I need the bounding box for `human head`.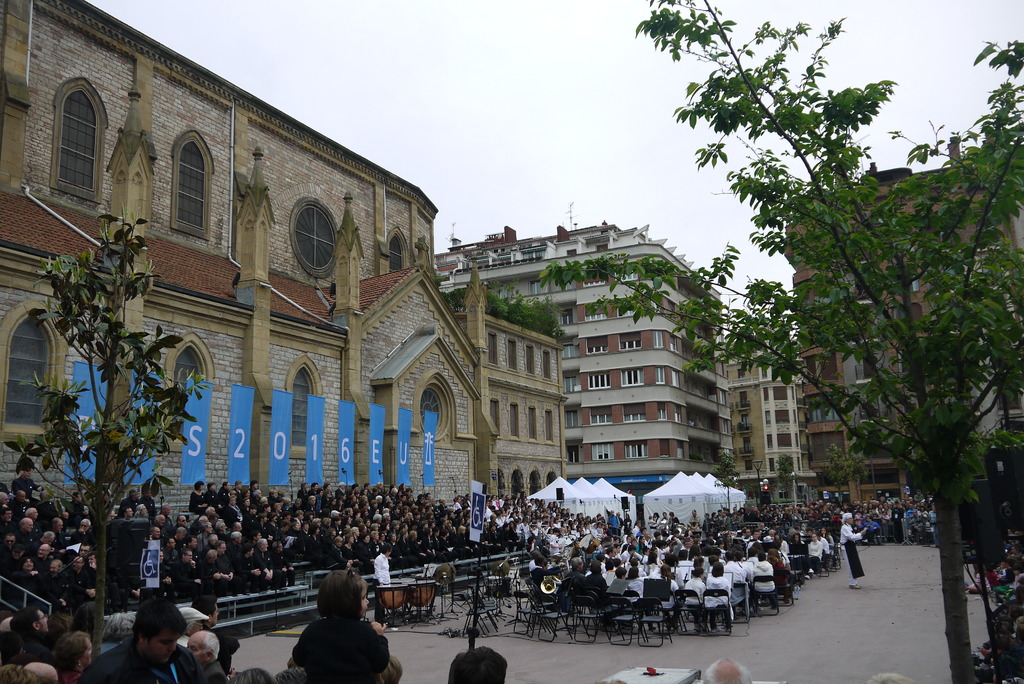
Here it is: 383,544,392,556.
